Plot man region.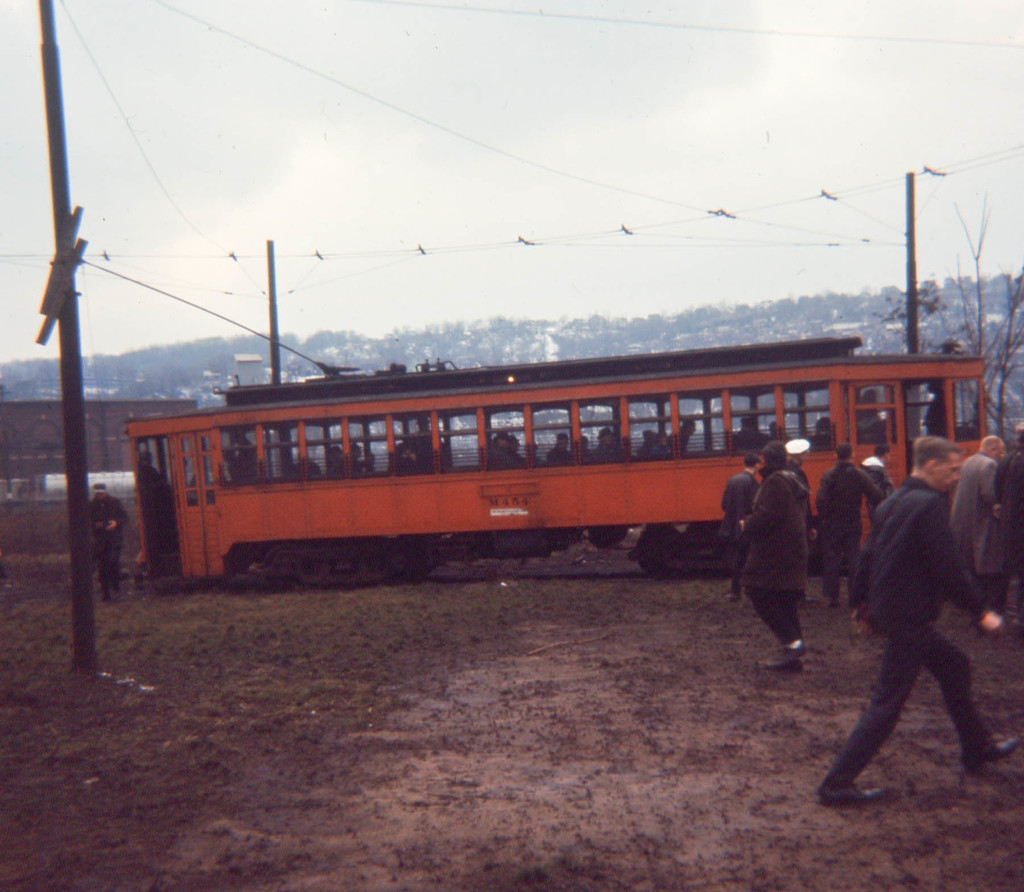
Plotted at pyautogui.locateOnScreen(785, 446, 813, 528).
